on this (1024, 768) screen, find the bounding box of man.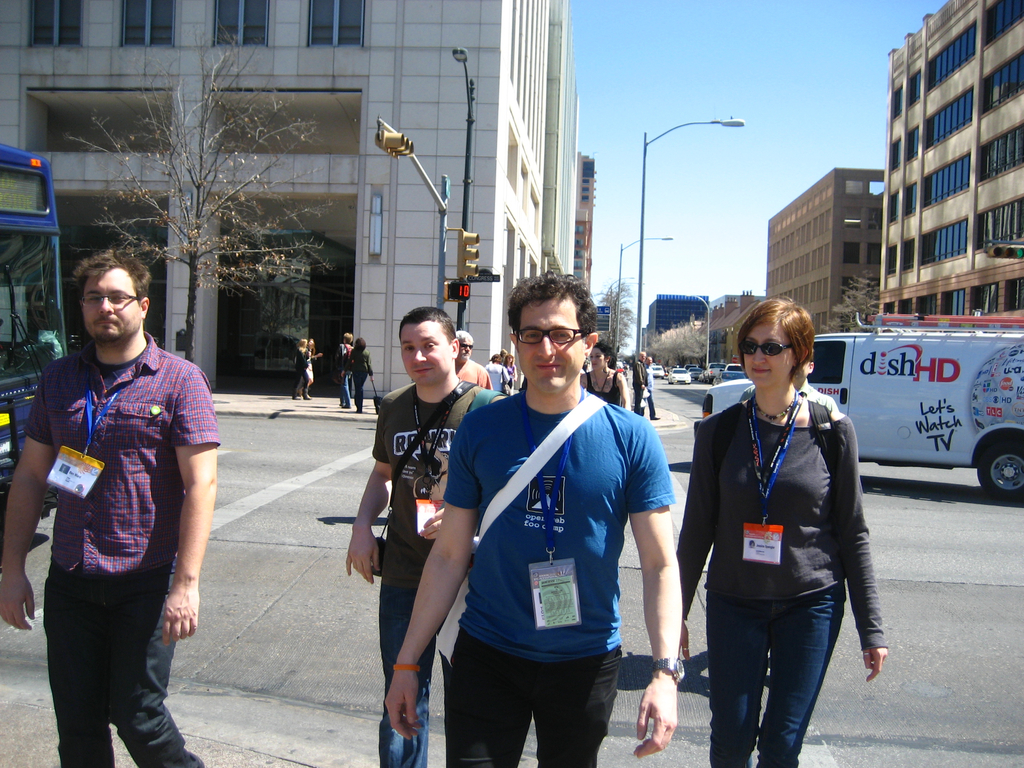
Bounding box: 0/247/214/767.
